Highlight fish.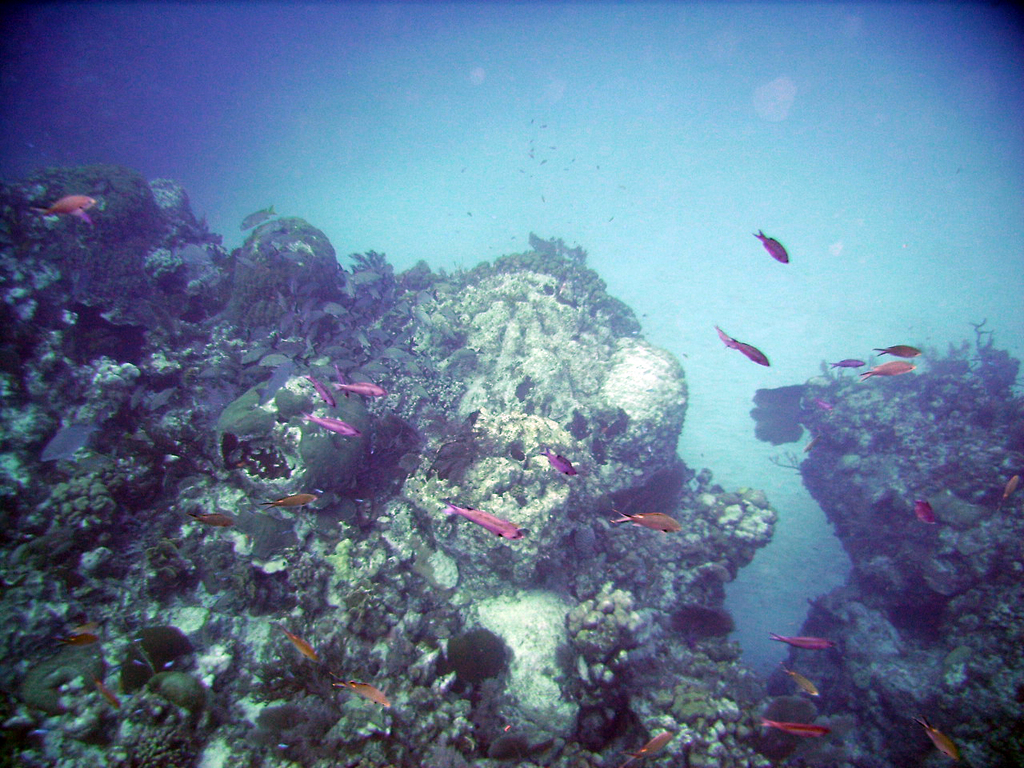
Highlighted region: pyautogui.locateOnScreen(765, 634, 830, 651).
